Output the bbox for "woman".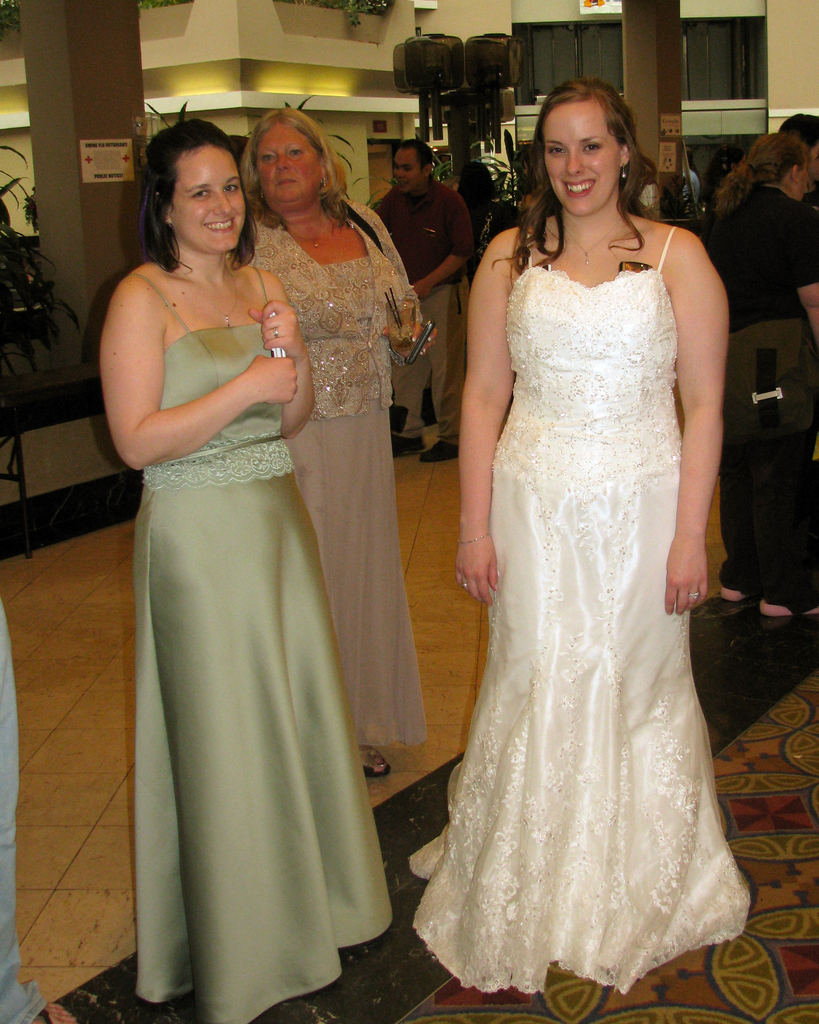
(left=408, top=78, right=758, bottom=998).
